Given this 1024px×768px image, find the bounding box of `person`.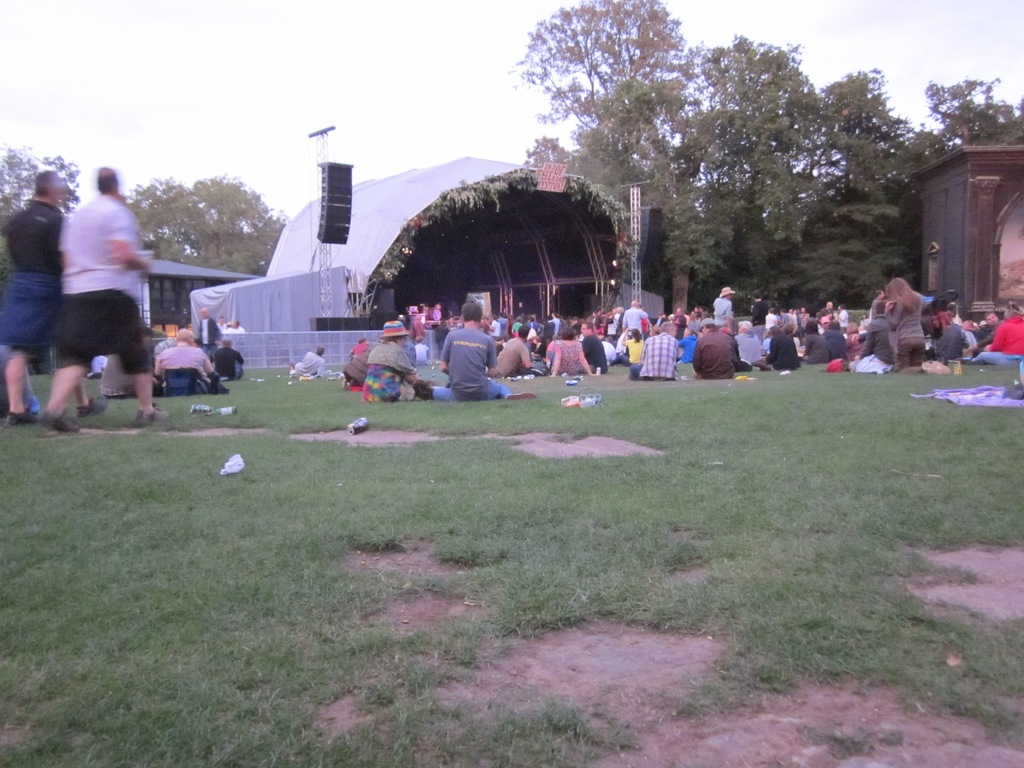
bbox(342, 346, 377, 391).
